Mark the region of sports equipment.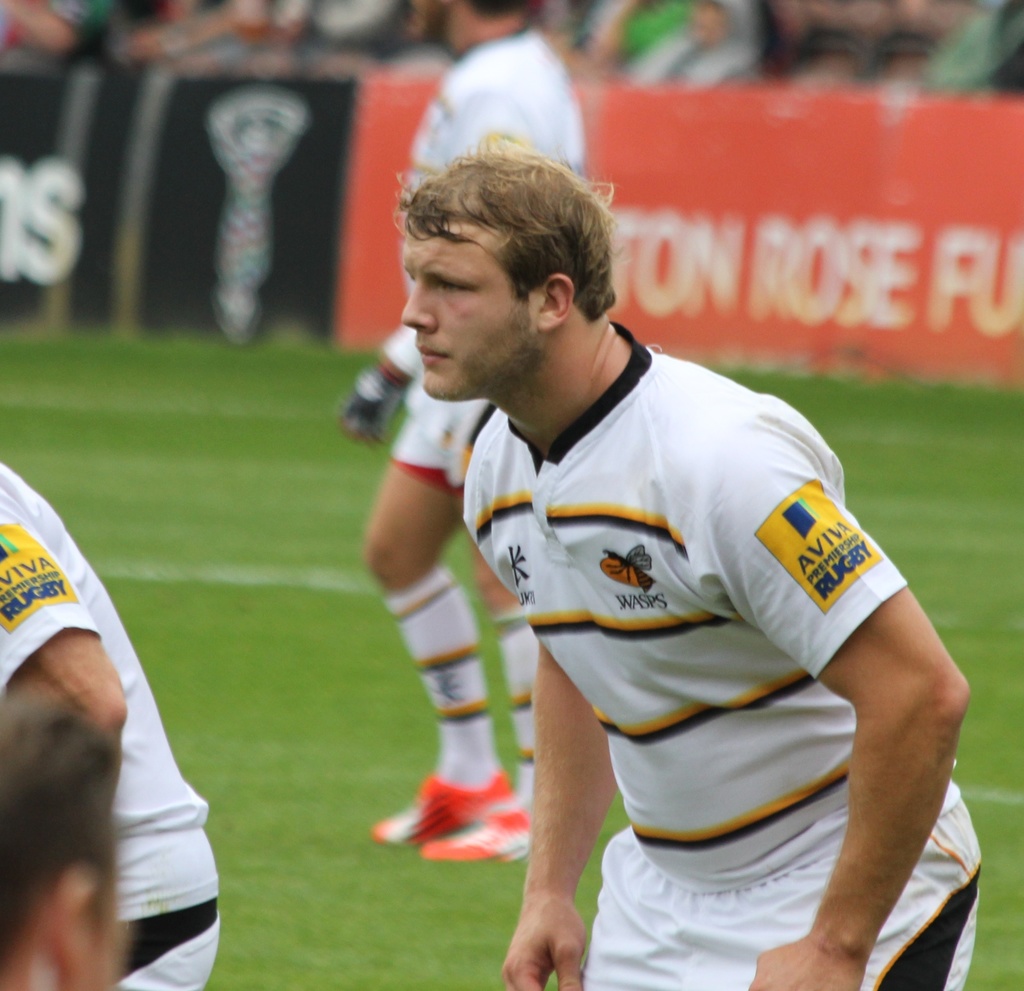
Region: detection(419, 809, 532, 865).
